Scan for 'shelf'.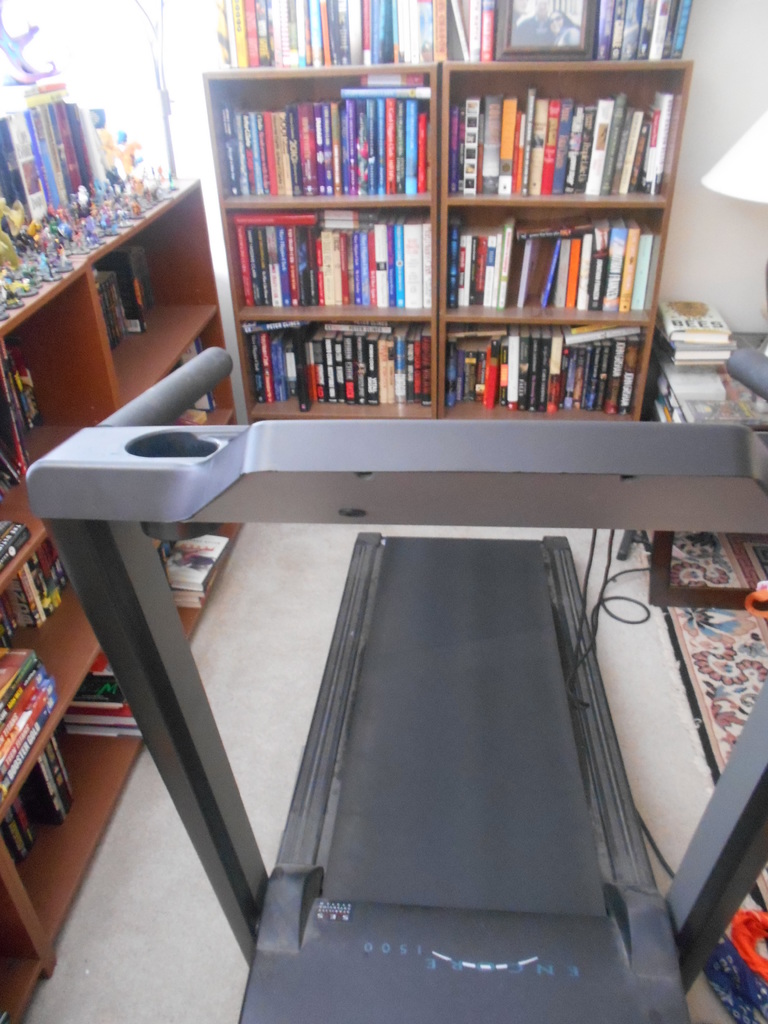
Scan result: l=426, t=0, r=662, b=428.
